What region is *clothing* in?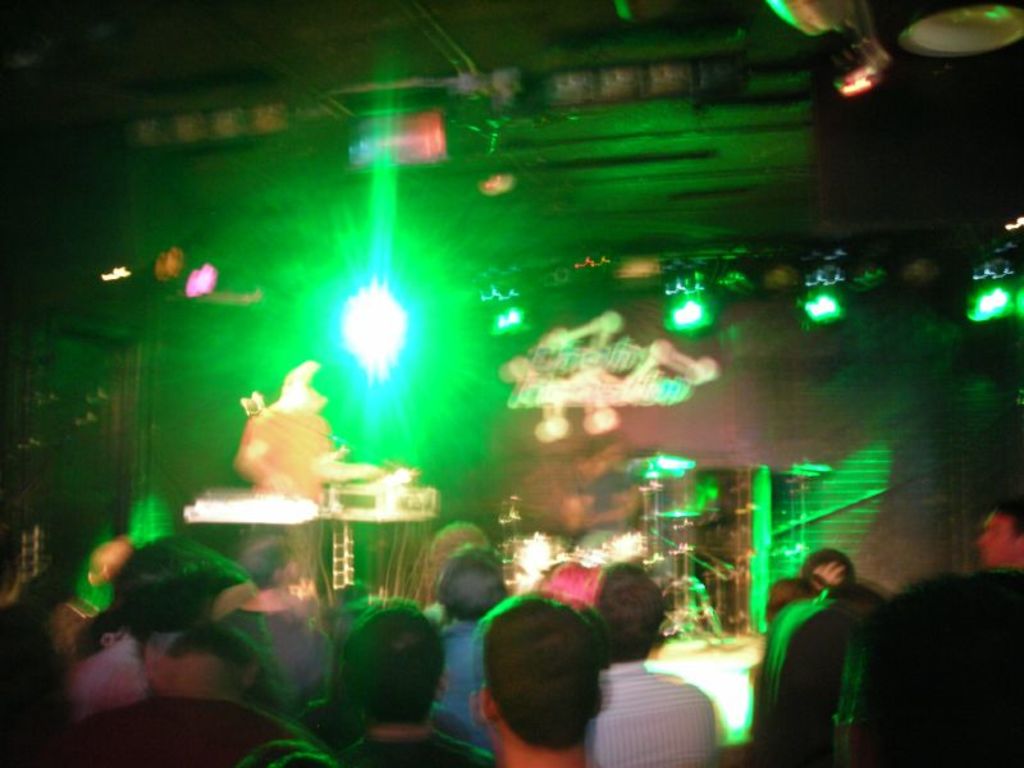
crop(230, 398, 330, 581).
